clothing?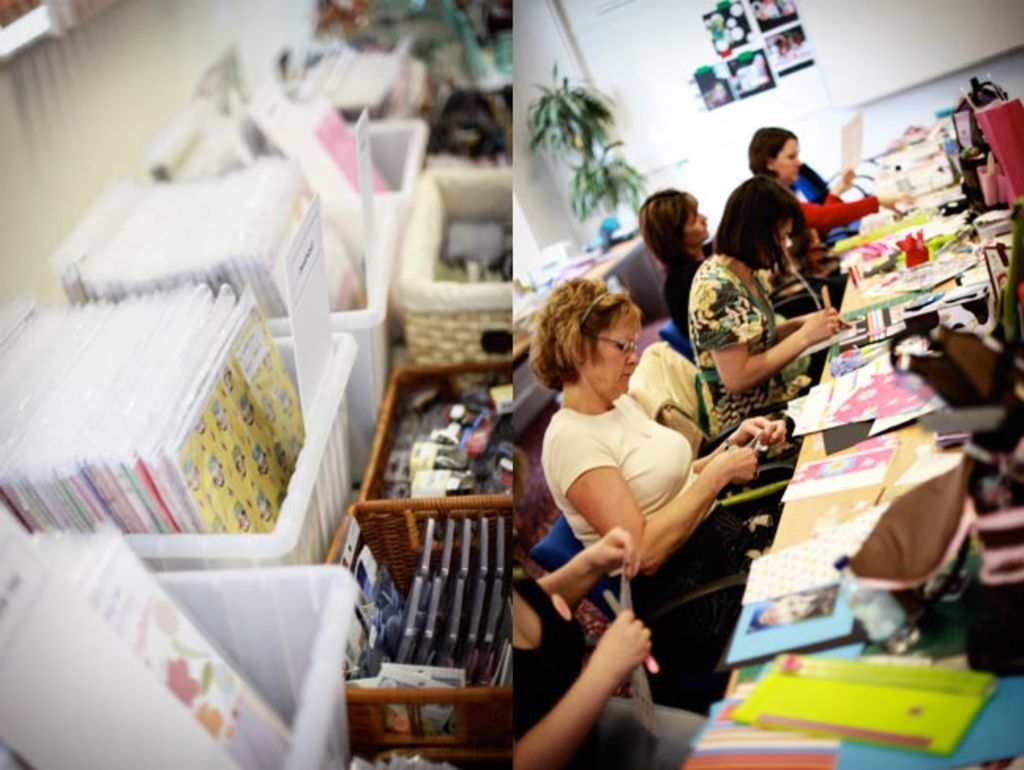
(696,251,833,456)
